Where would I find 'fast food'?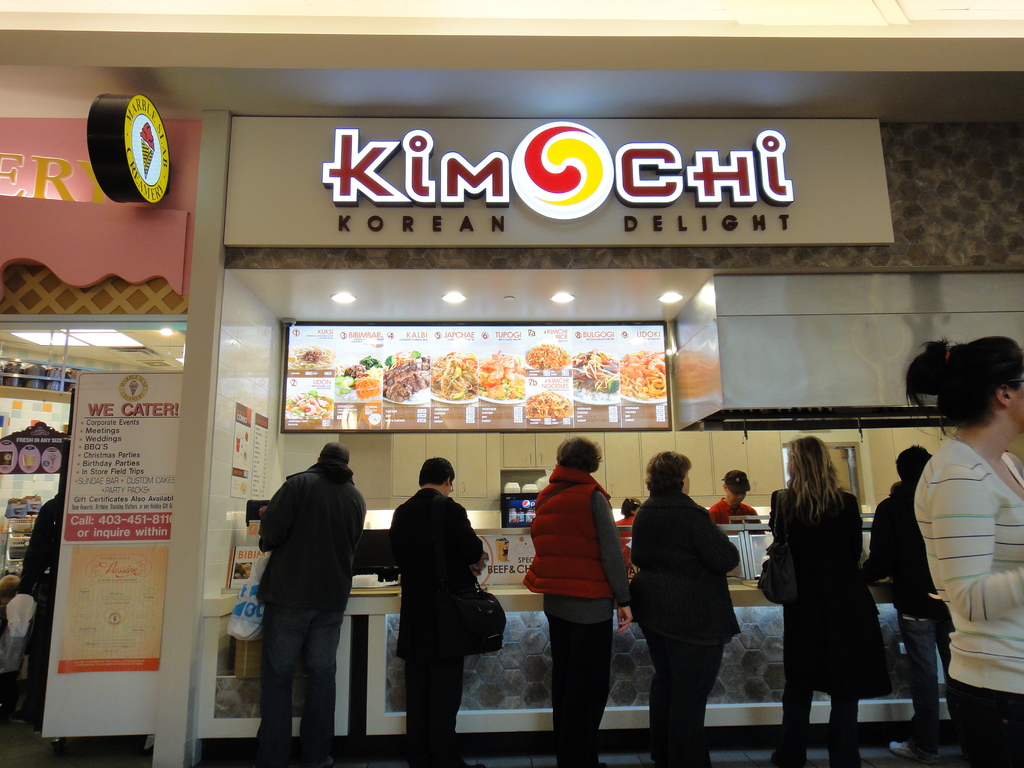
At 376, 345, 429, 402.
